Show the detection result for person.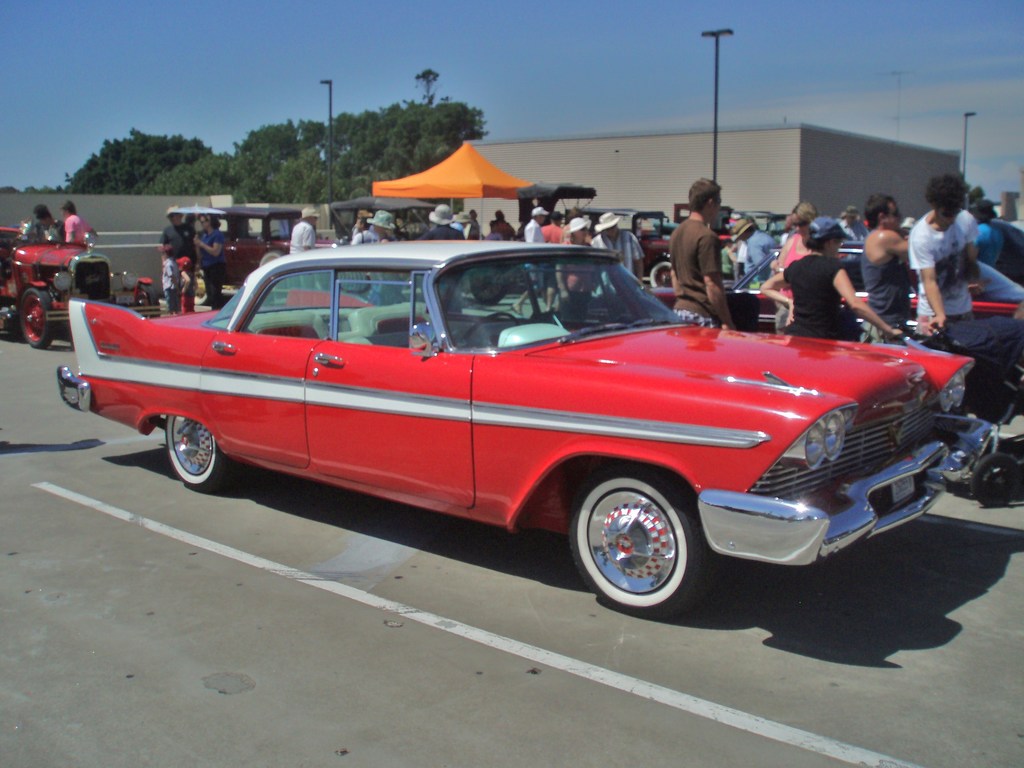
[x1=963, y1=193, x2=1007, y2=274].
